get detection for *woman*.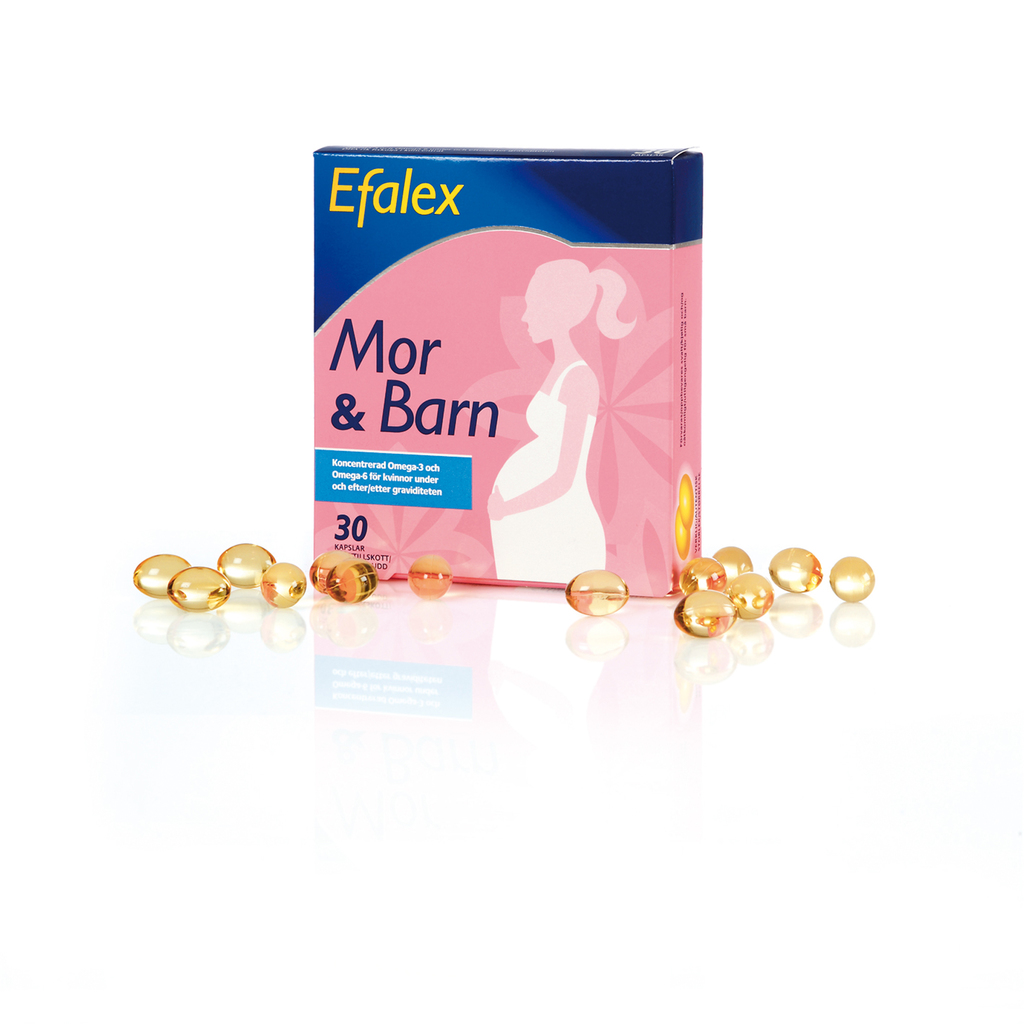
Detection: l=481, t=254, r=638, b=597.
